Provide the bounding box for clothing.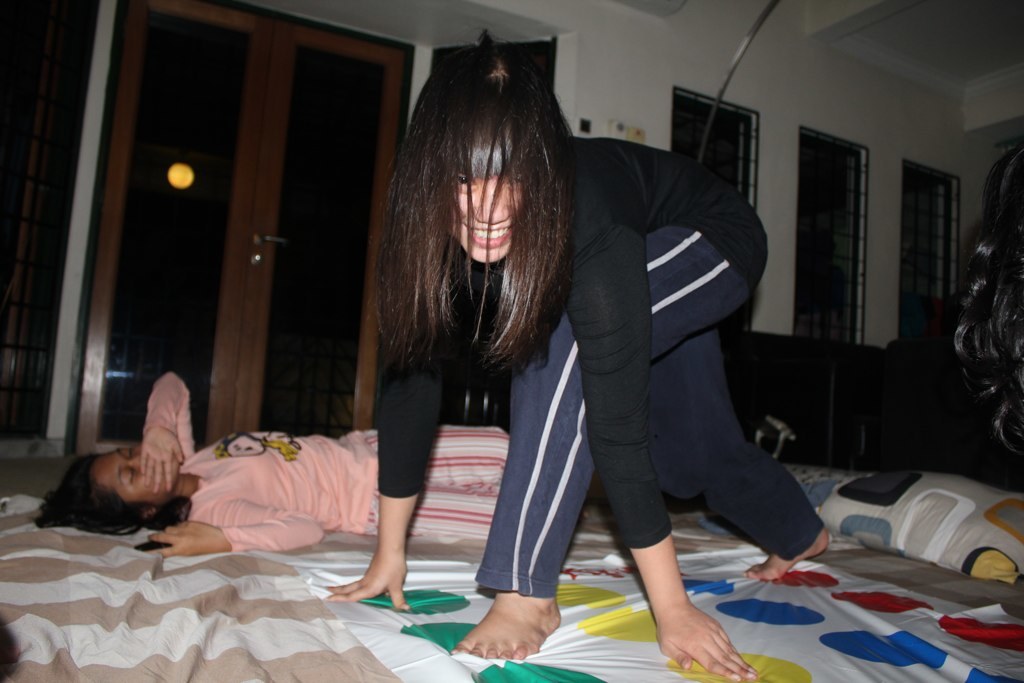
366/130/814/613.
